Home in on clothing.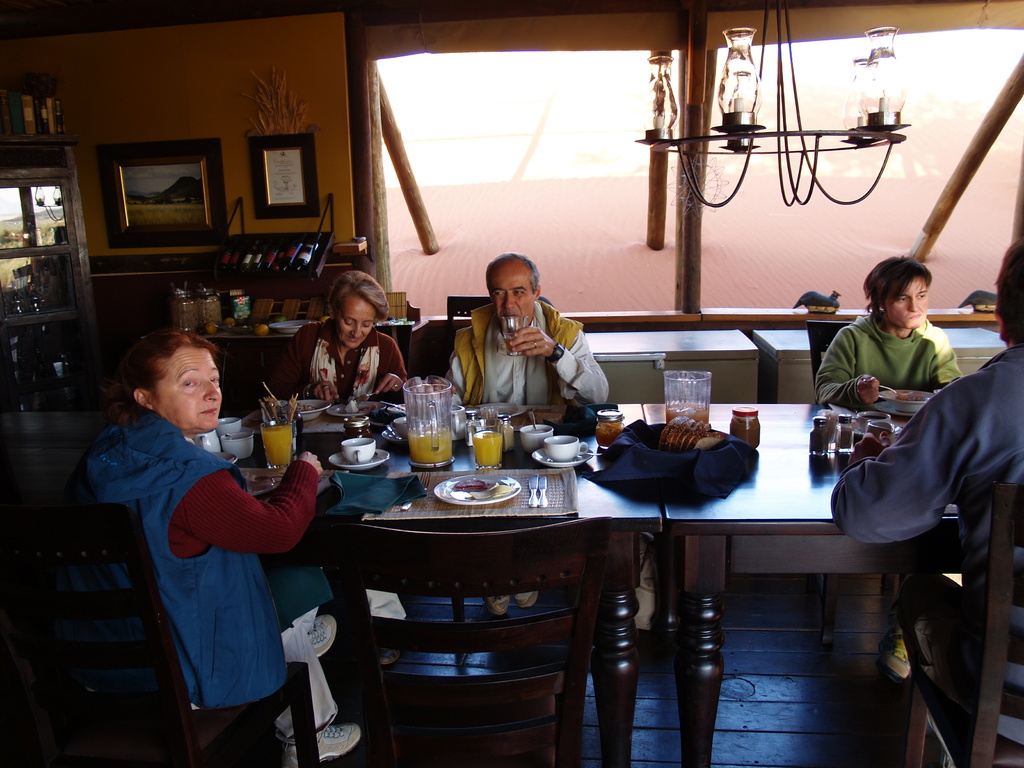
Homed in at pyautogui.locateOnScreen(817, 317, 958, 410).
